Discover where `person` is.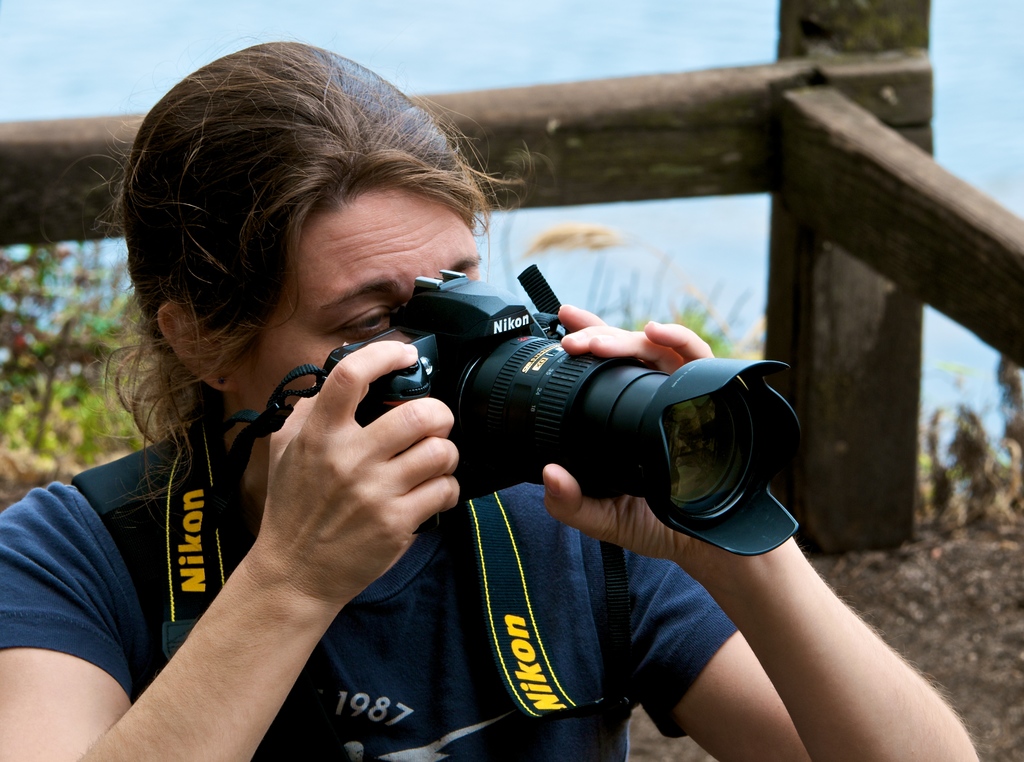
Discovered at left=0, top=36, right=977, bottom=761.
